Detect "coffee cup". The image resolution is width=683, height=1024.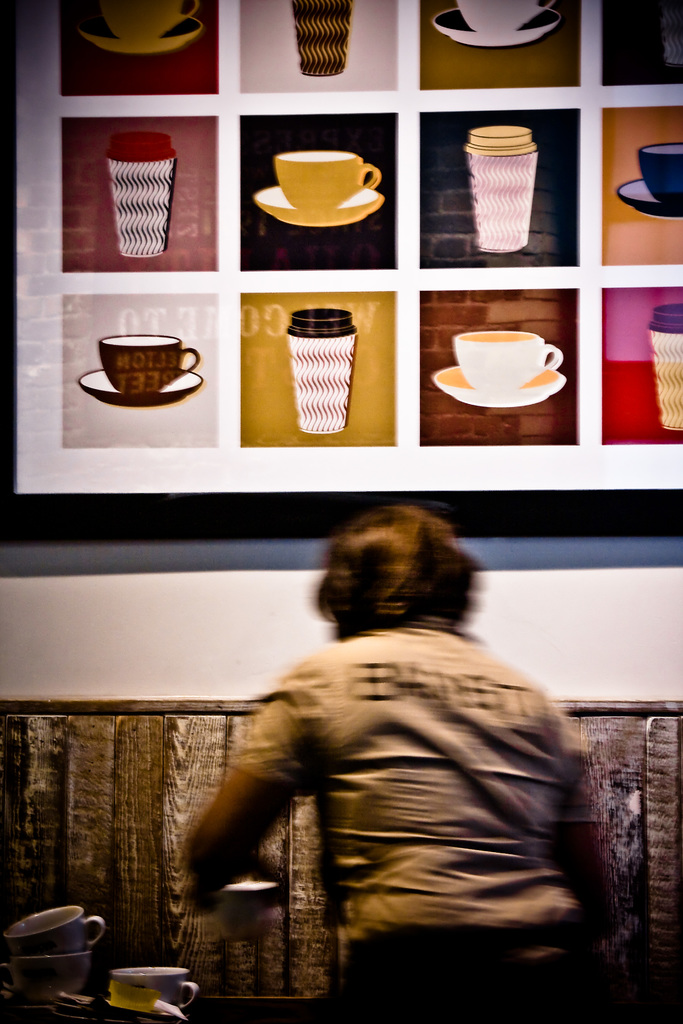
x1=99, y1=0, x2=199, y2=40.
